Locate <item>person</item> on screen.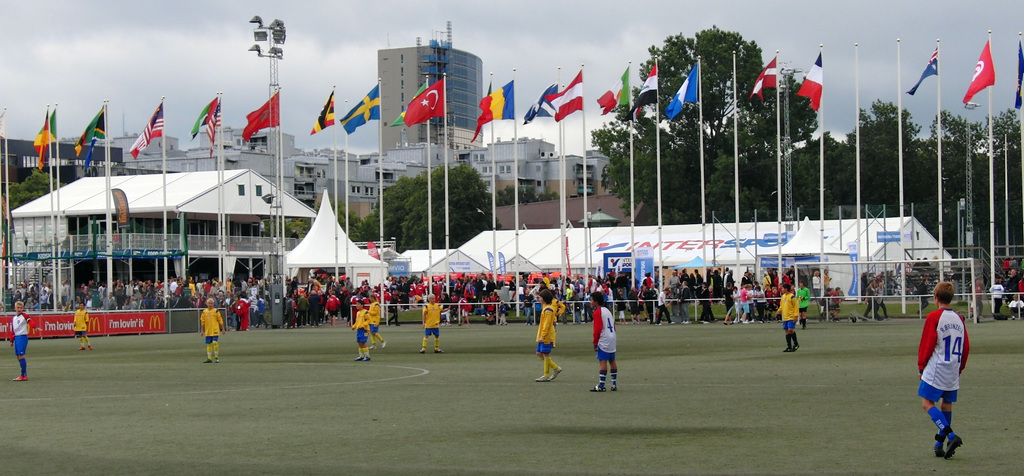
On screen at left=10, top=298, right=28, bottom=384.
